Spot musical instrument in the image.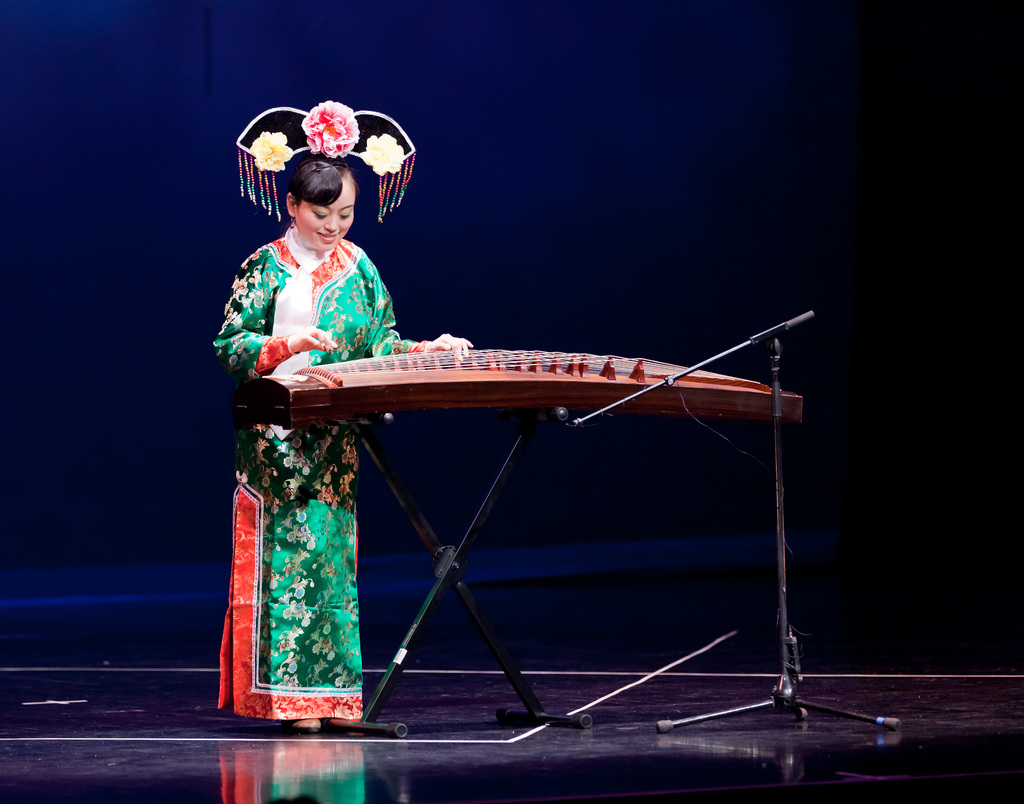
musical instrument found at select_region(229, 339, 806, 441).
